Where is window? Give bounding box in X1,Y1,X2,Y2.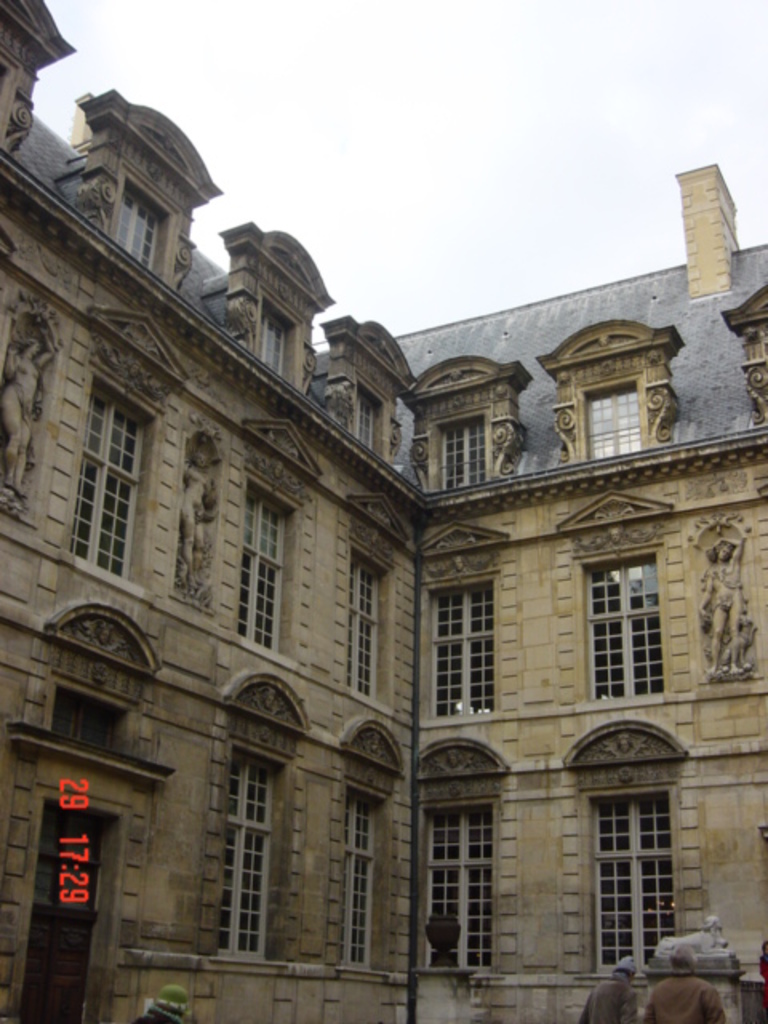
347,562,373,693.
